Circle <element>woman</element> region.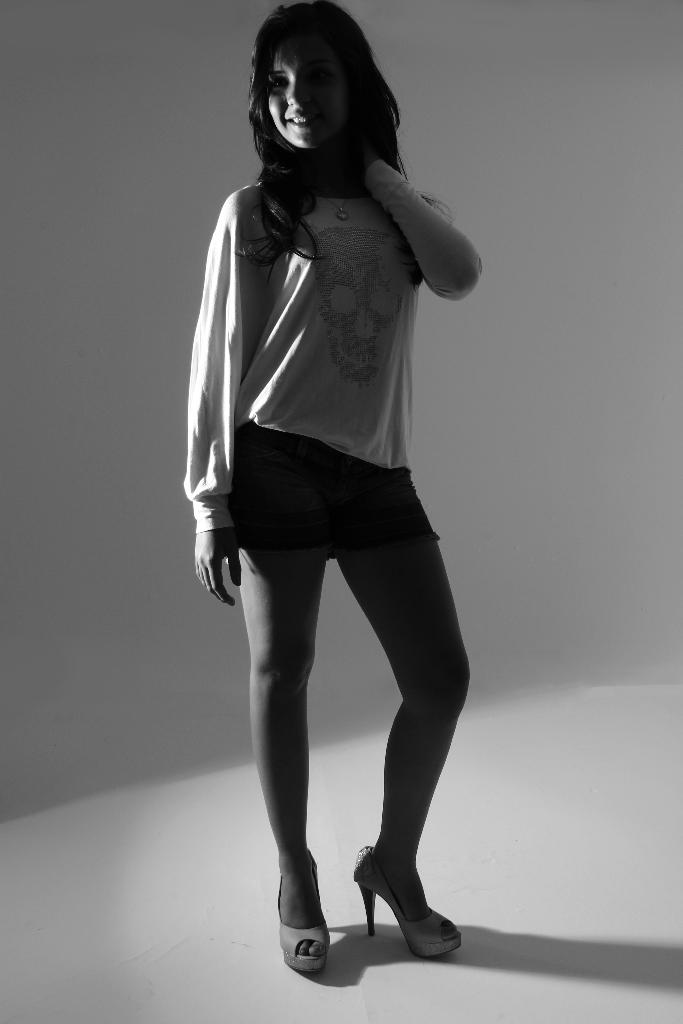
Region: (160,12,508,948).
